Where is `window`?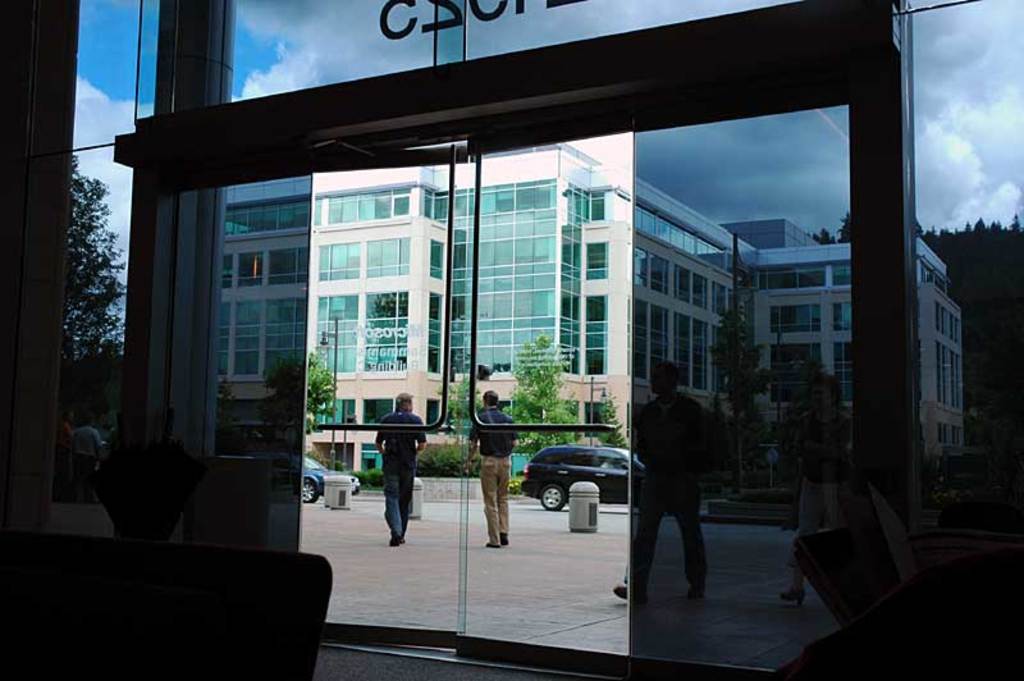
box(237, 253, 262, 285).
